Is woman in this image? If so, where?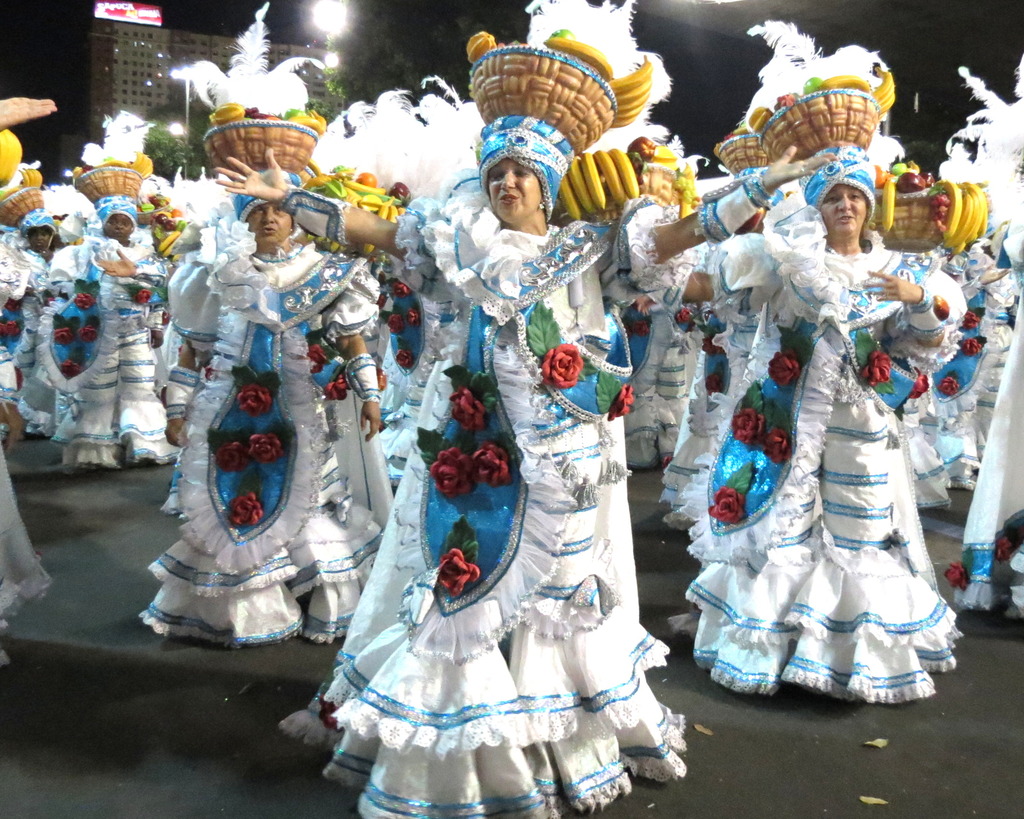
Yes, at [left=287, top=144, right=719, bottom=767].
